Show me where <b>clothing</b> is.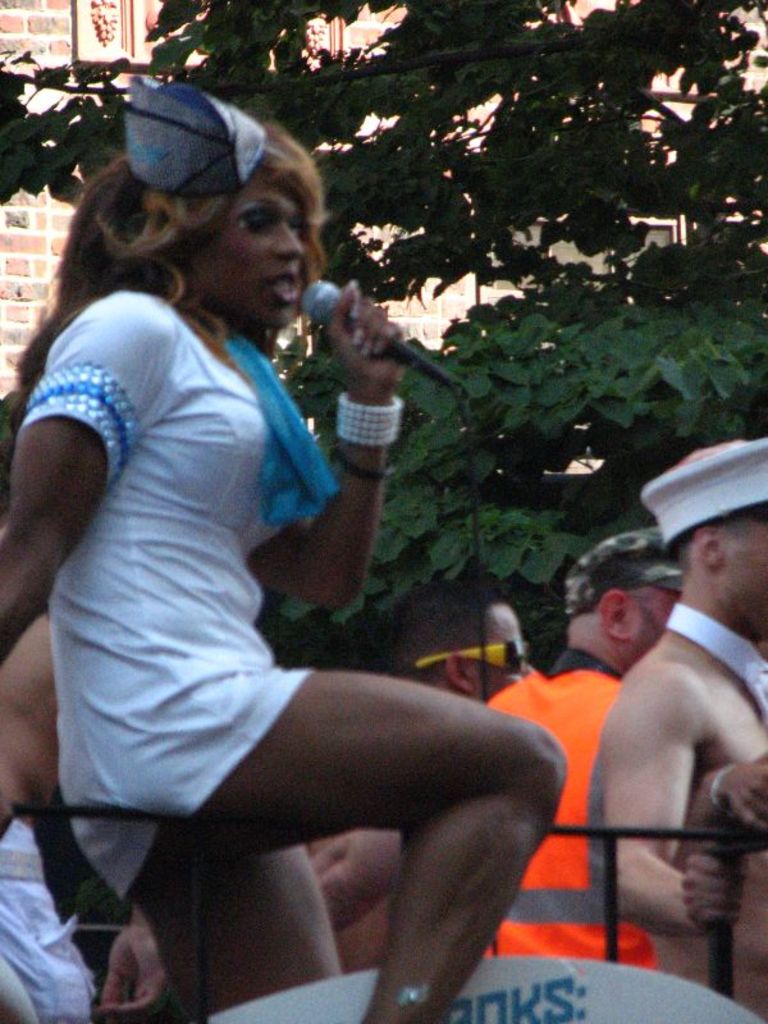
<b>clothing</b> is at rect(434, 659, 710, 992).
